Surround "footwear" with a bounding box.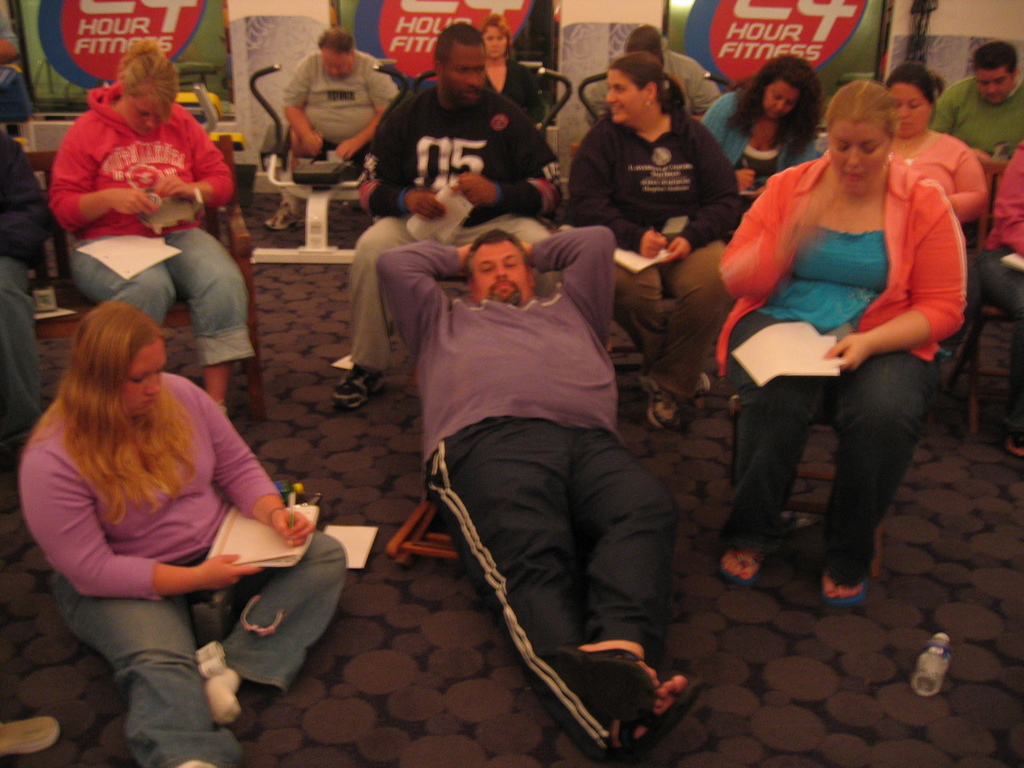
crop(0, 716, 57, 760).
